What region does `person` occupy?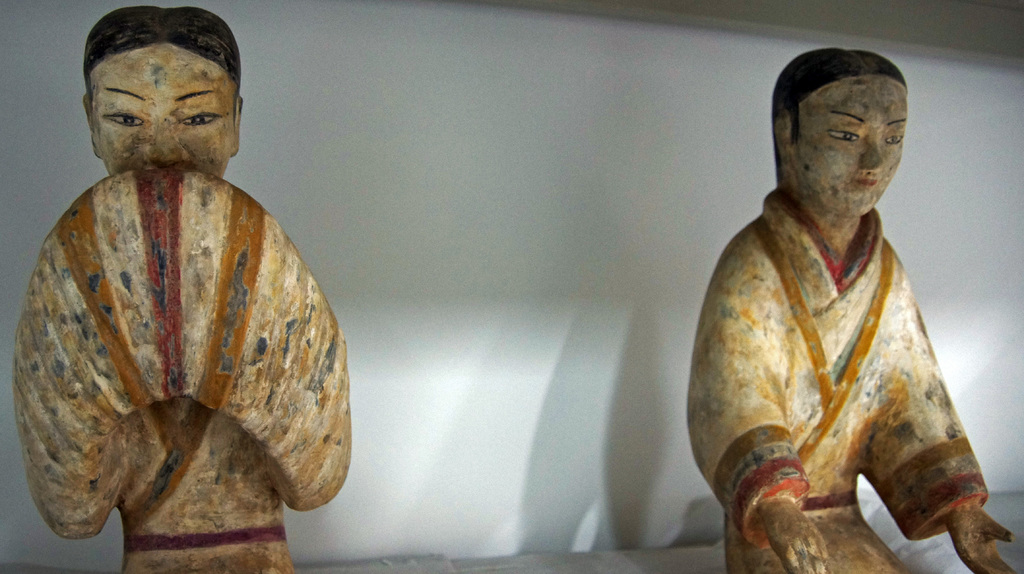
<box>686,44,1018,573</box>.
